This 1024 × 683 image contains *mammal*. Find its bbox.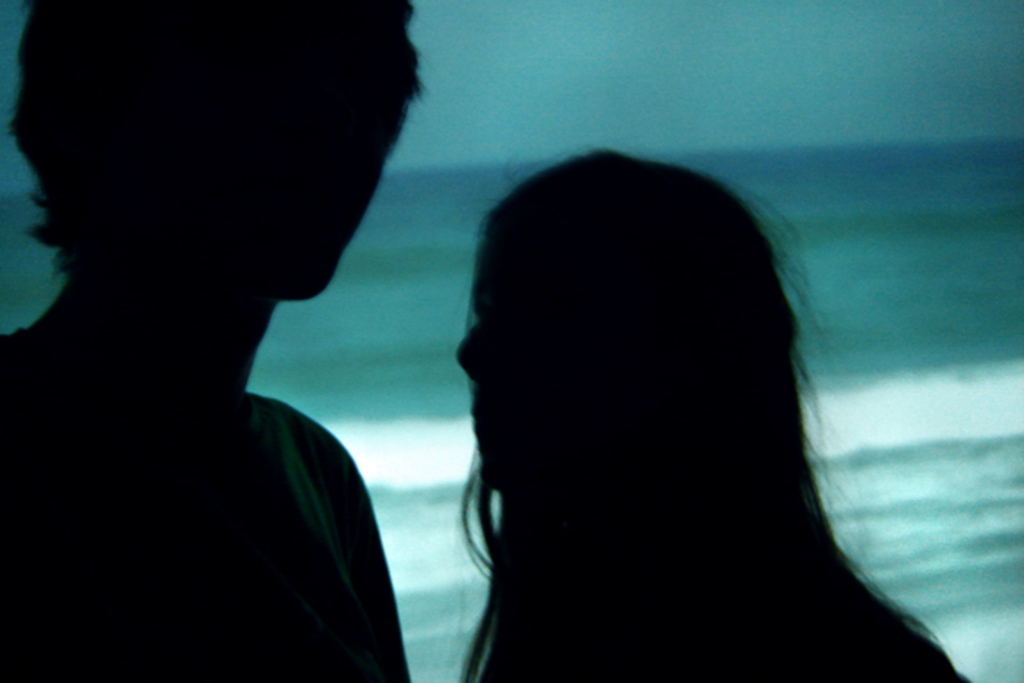
locate(464, 143, 964, 682).
